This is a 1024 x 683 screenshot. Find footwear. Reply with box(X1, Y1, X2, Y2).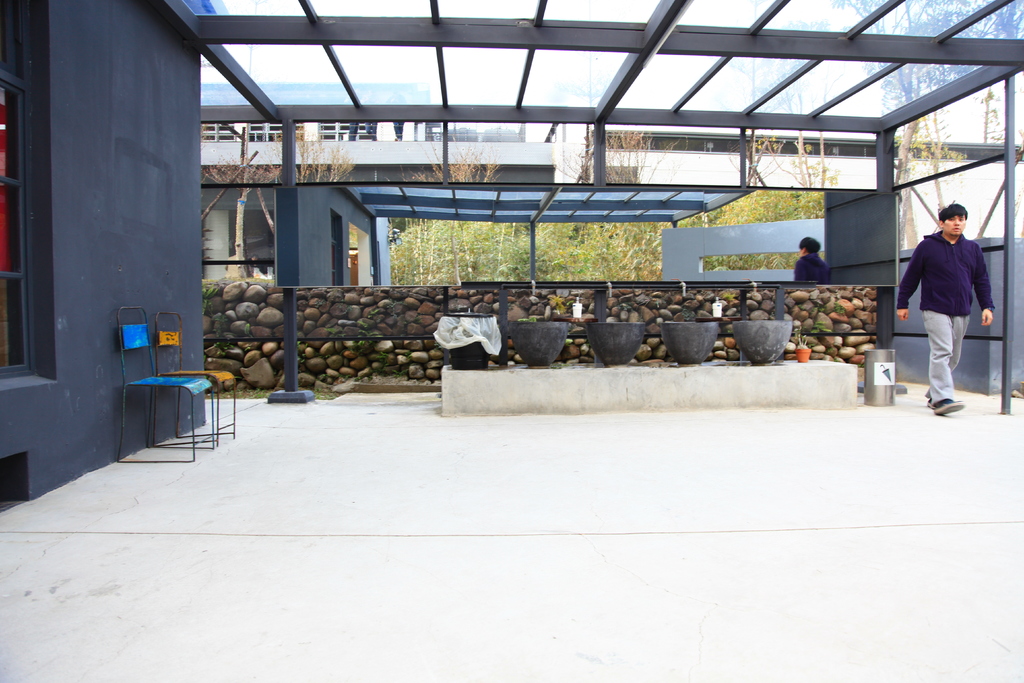
box(932, 398, 966, 418).
